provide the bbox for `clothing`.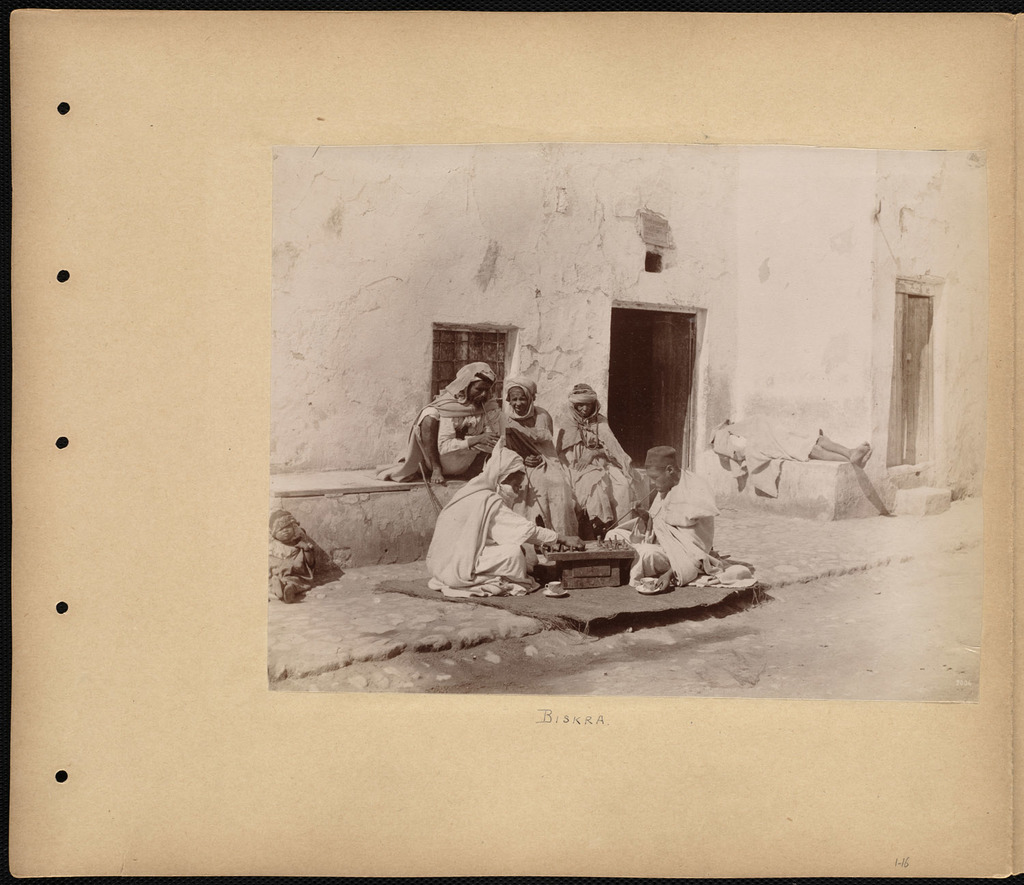
bbox(425, 450, 560, 601).
